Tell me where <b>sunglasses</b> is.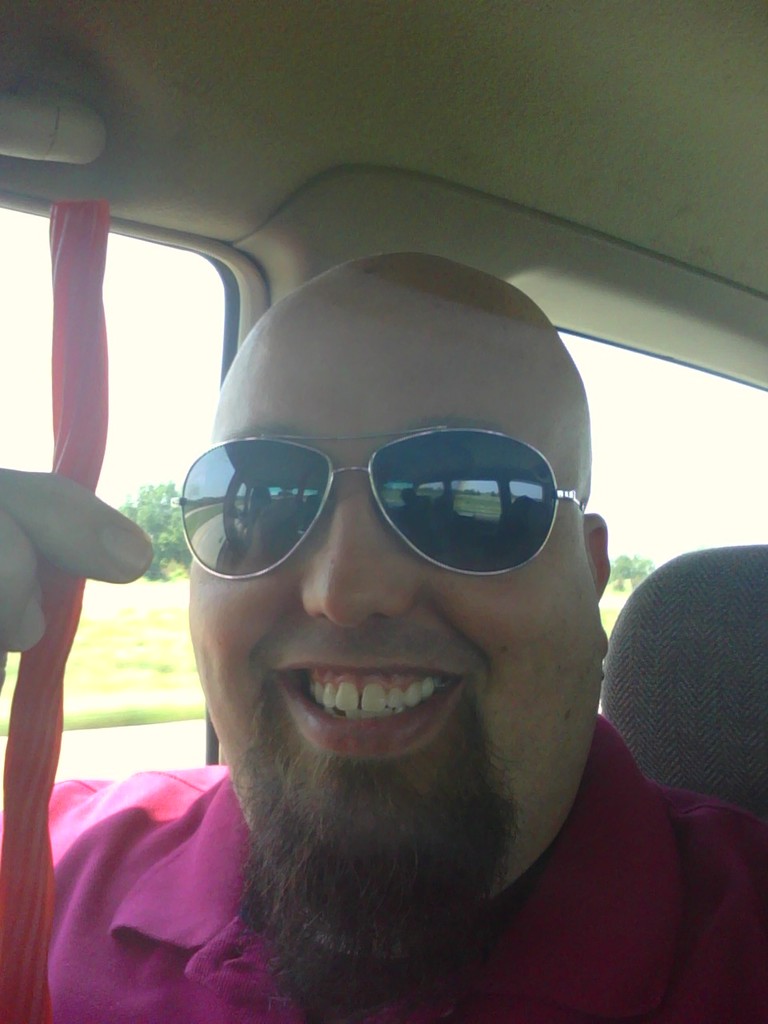
<b>sunglasses</b> is at (169, 425, 582, 582).
